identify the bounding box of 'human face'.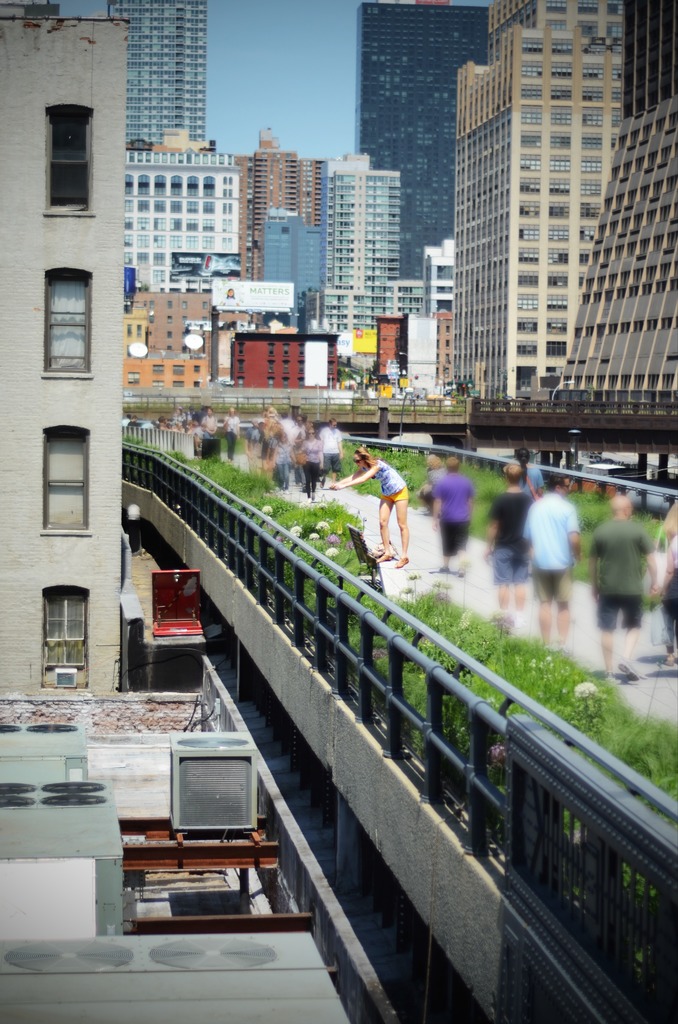
Rect(348, 452, 367, 468).
